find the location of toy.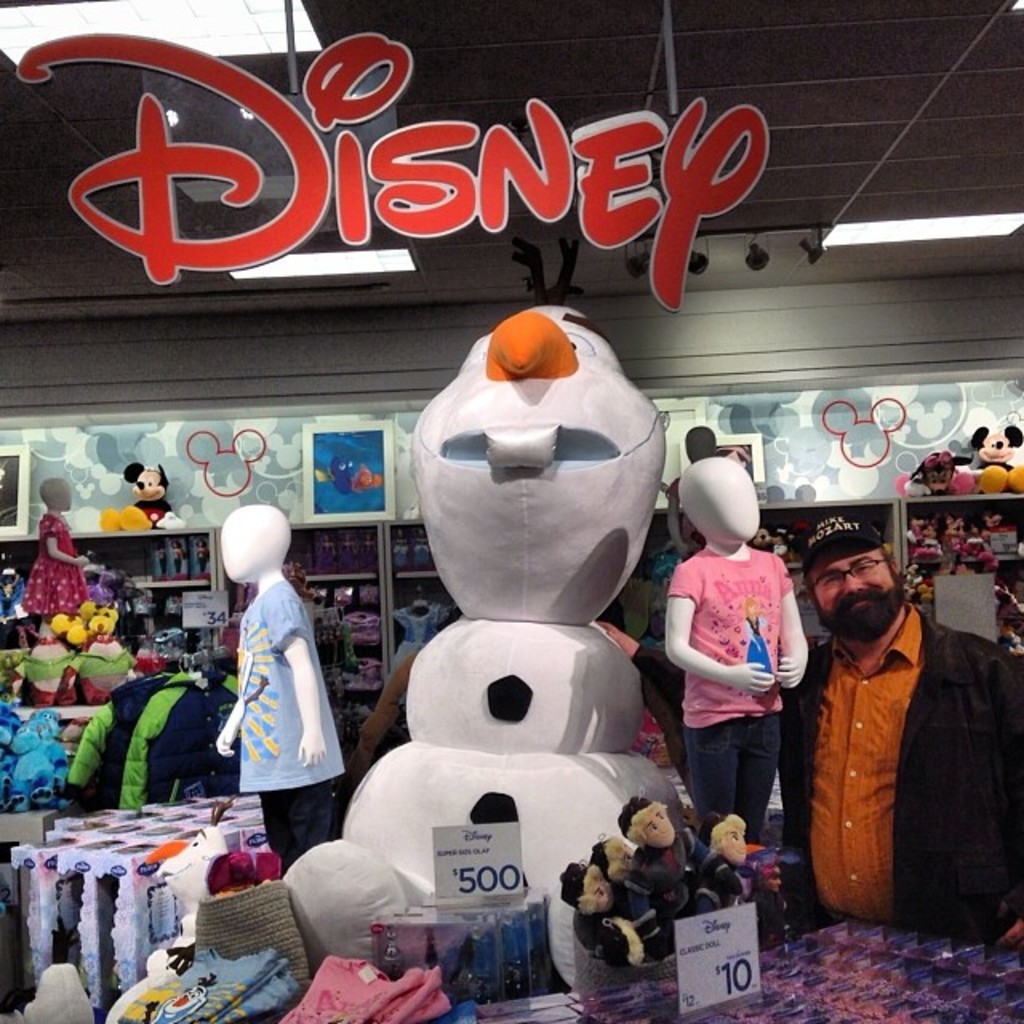
Location: 133:642:168:674.
